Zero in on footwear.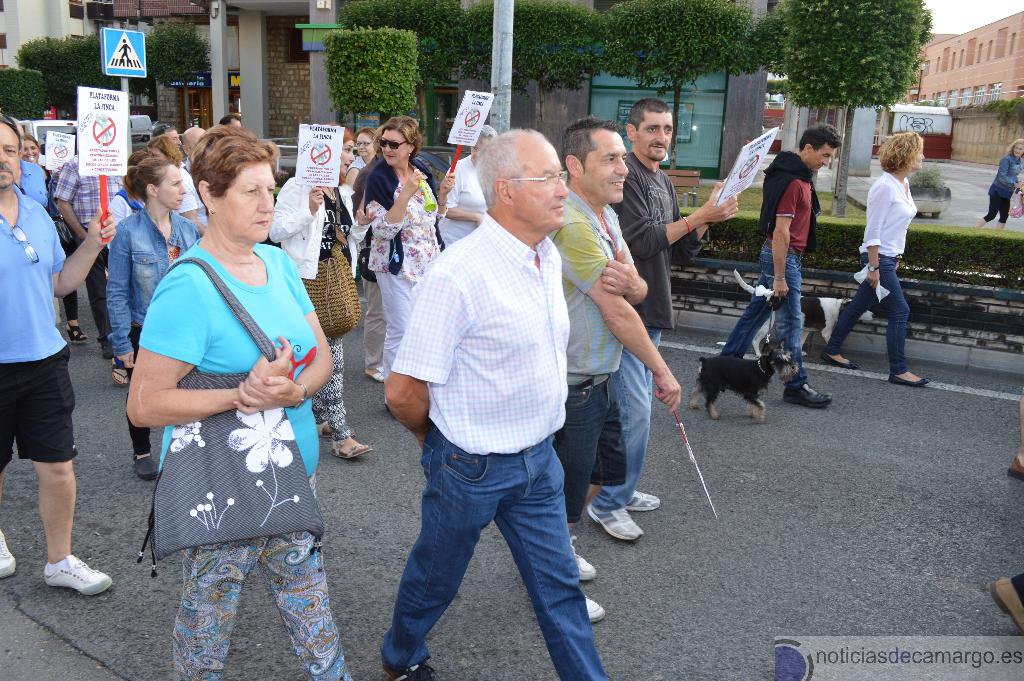
Zeroed in: bbox=(573, 539, 597, 582).
